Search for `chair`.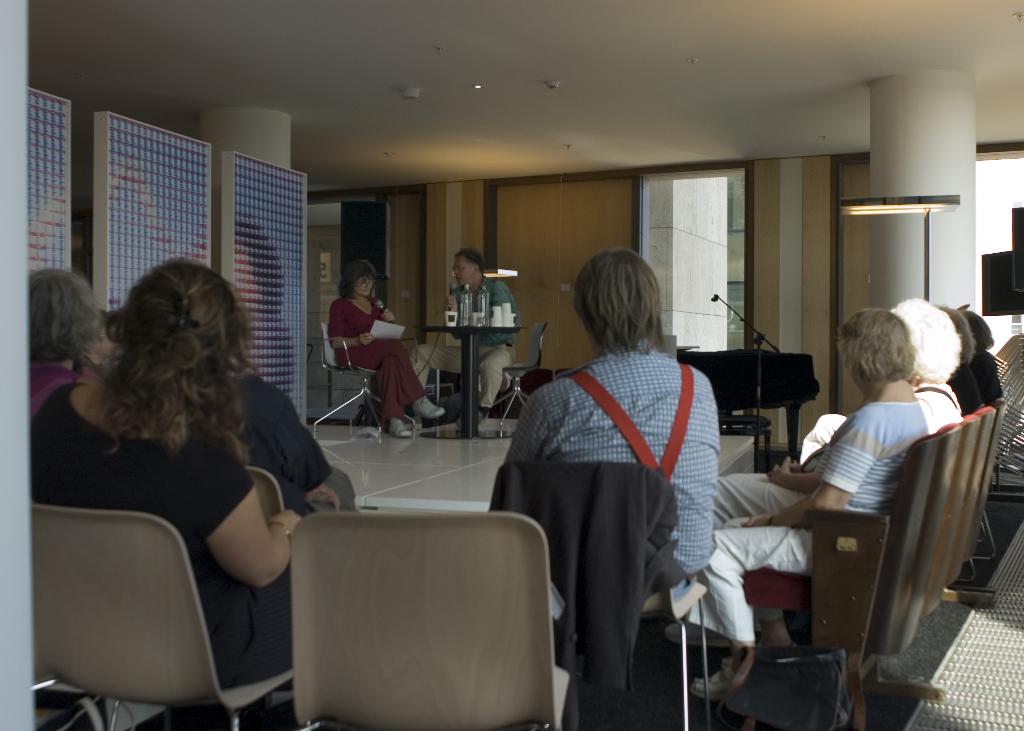
Found at left=275, top=510, right=572, bottom=730.
